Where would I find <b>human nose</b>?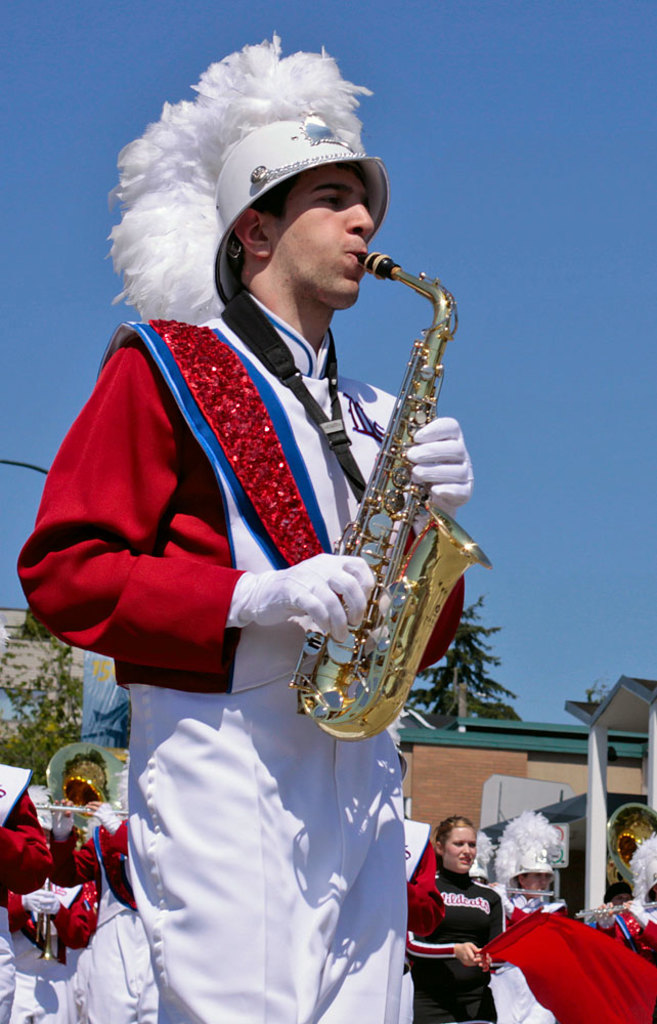
At (345, 201, 374, 230).
